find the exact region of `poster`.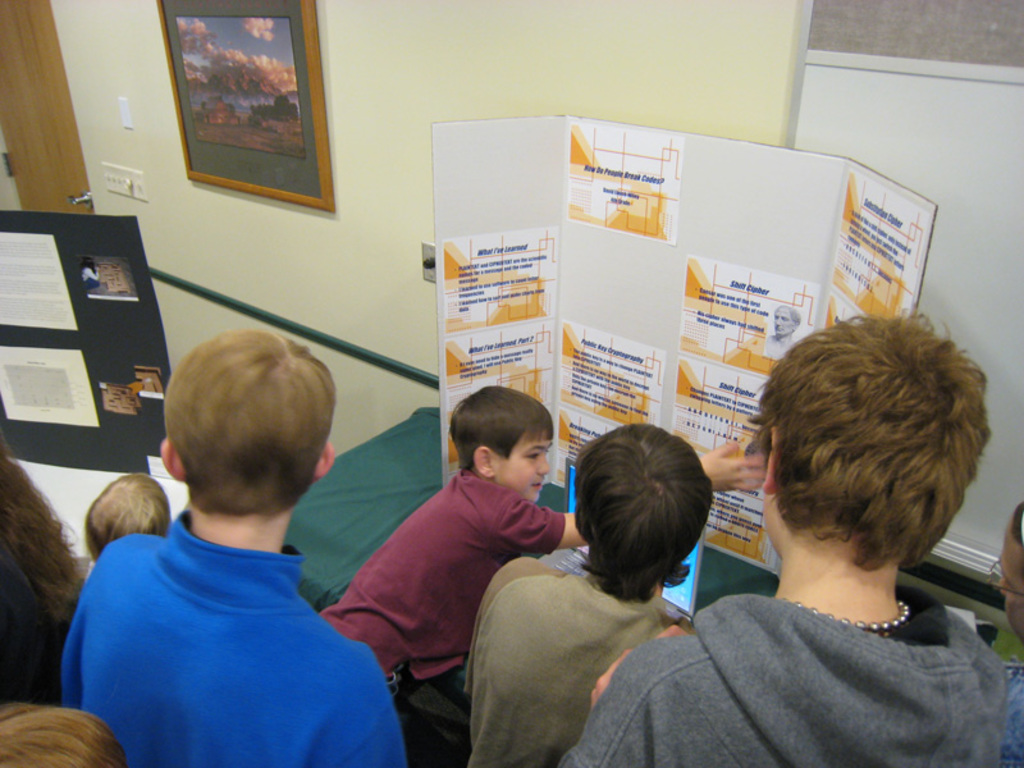
Exact region: [x1=168, y1=0, x2=320, y2=206].
